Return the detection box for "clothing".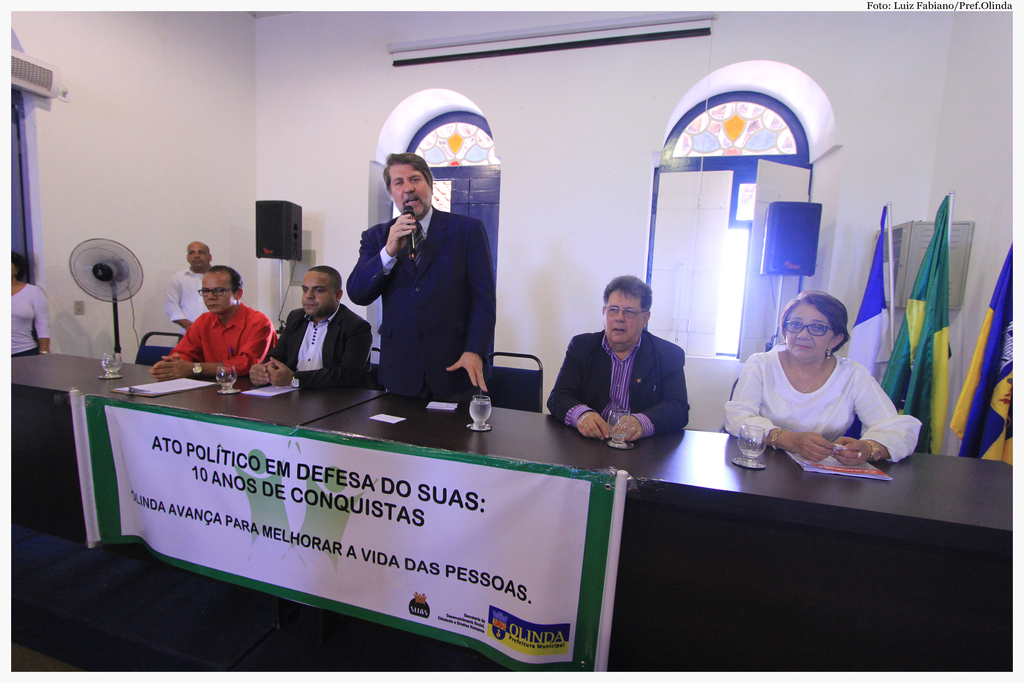
rect(350, 212, 499, 396).
